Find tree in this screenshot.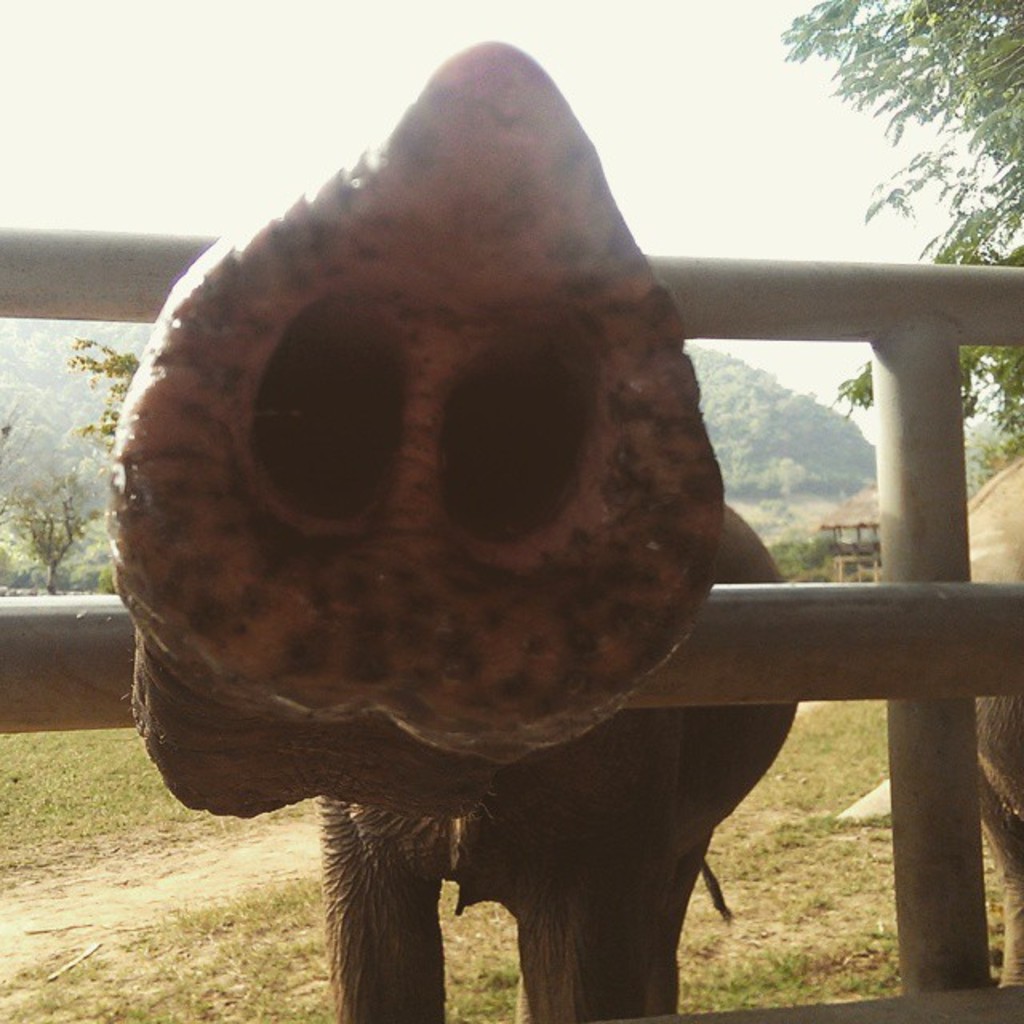
The bounding box for tree is 688 339 874 501.
